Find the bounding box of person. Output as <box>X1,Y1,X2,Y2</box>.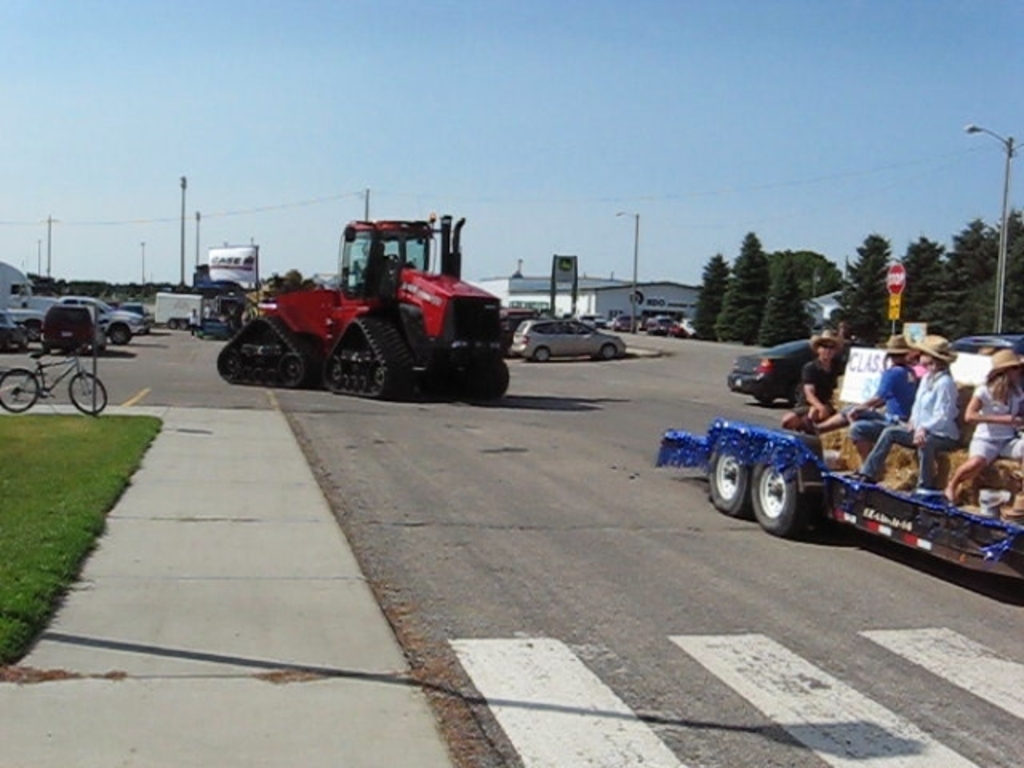
<box>778,334,840,430</box>.
